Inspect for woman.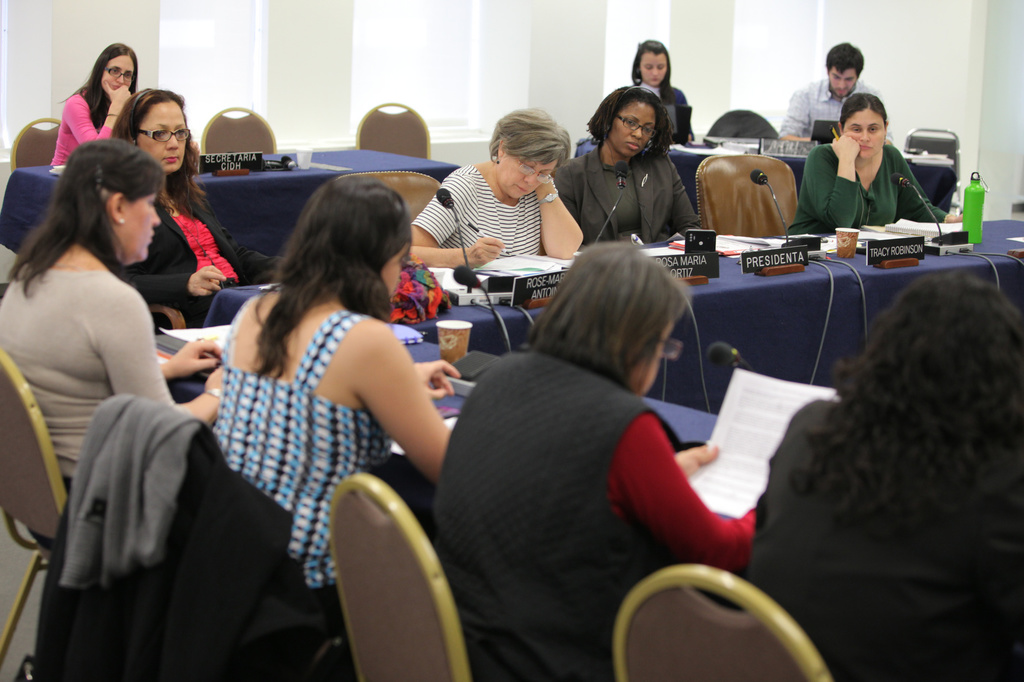
Inspection: [x1=628, y1=41, x2=689, y2=146].
